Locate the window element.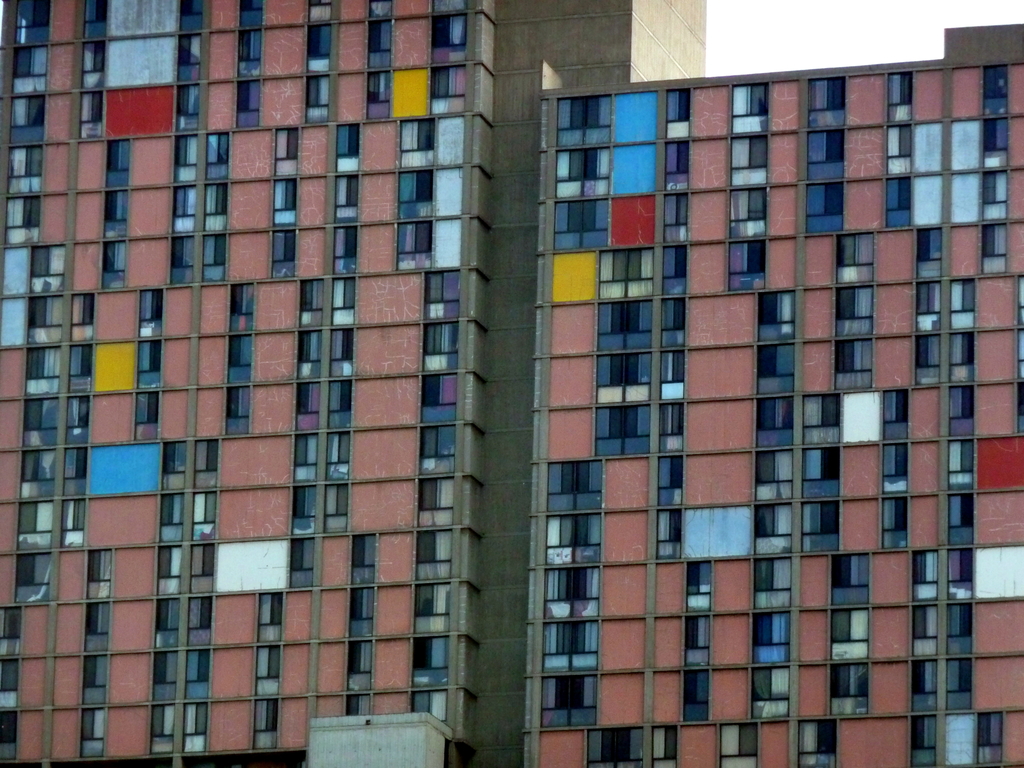
Element bbox: 598/305/654/352.
